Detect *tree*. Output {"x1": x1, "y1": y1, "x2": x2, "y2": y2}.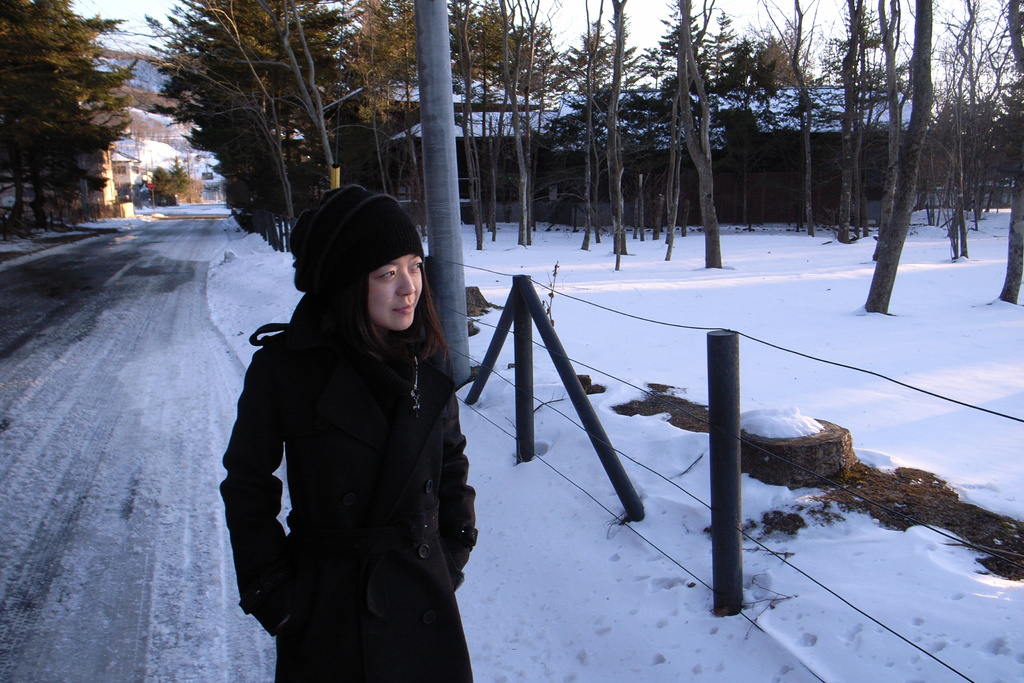
{"x1": 447, "y1": 0, "x2": 556, "y2": 99}.
